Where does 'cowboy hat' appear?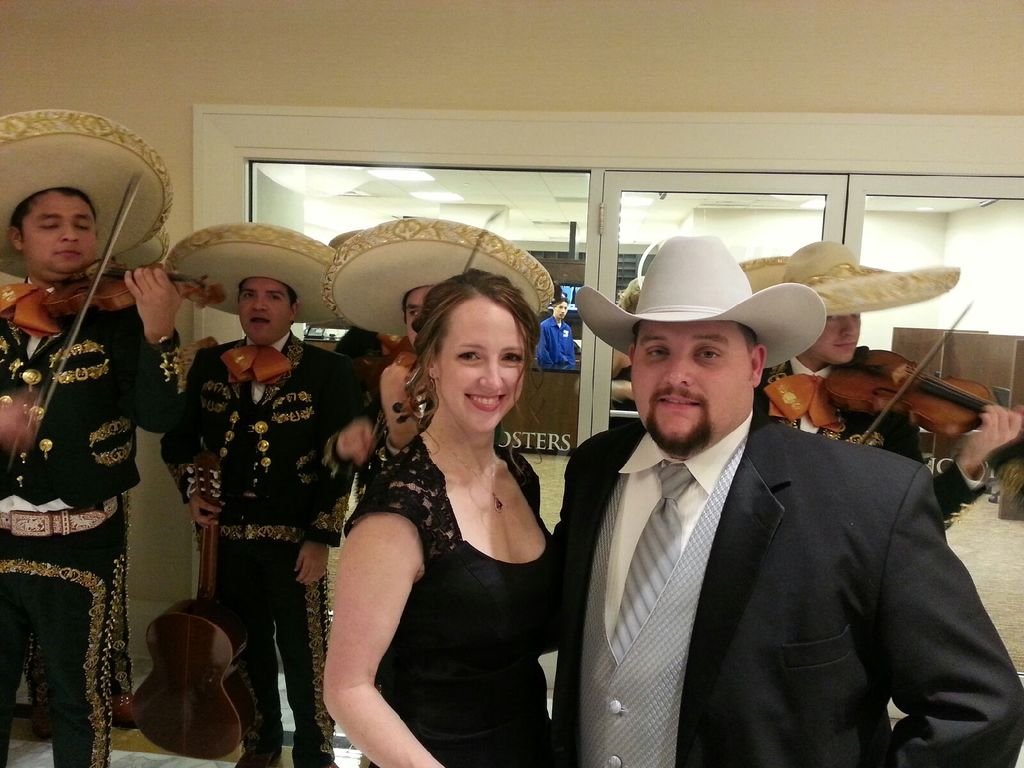
Appears at bbox(739, 232, 959, 318).
